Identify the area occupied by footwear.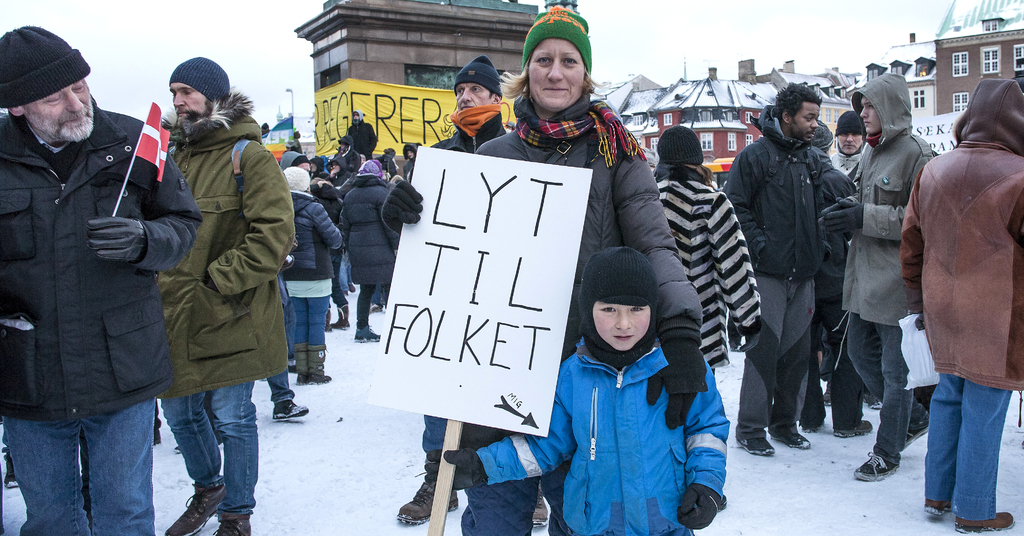
Area: 326:311:332:335.
